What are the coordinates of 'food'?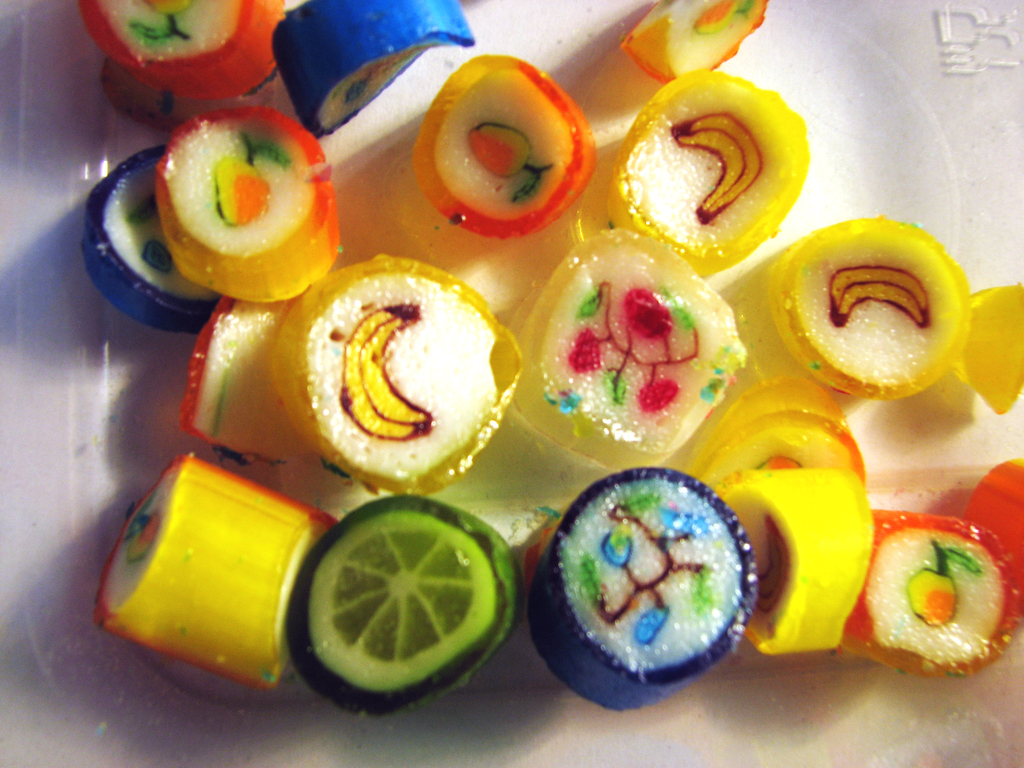
{"left": 84, "top": 139, "right": 219, "bottom": 336}.
